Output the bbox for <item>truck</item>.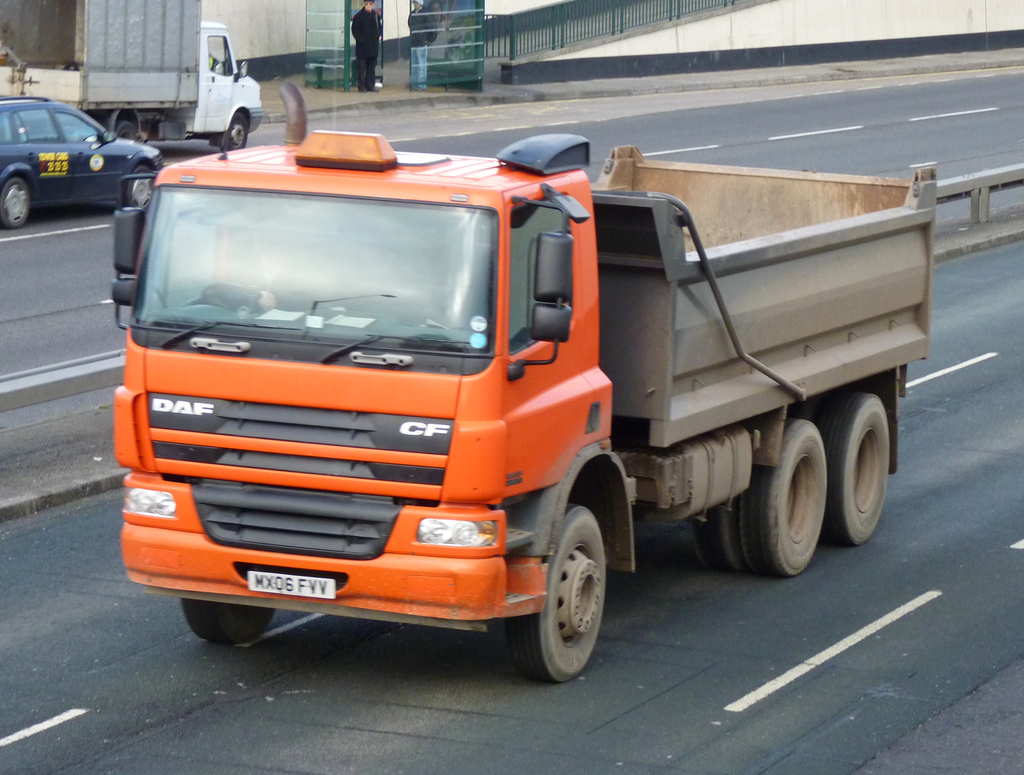
select_region(115, 109, 919, 693).
